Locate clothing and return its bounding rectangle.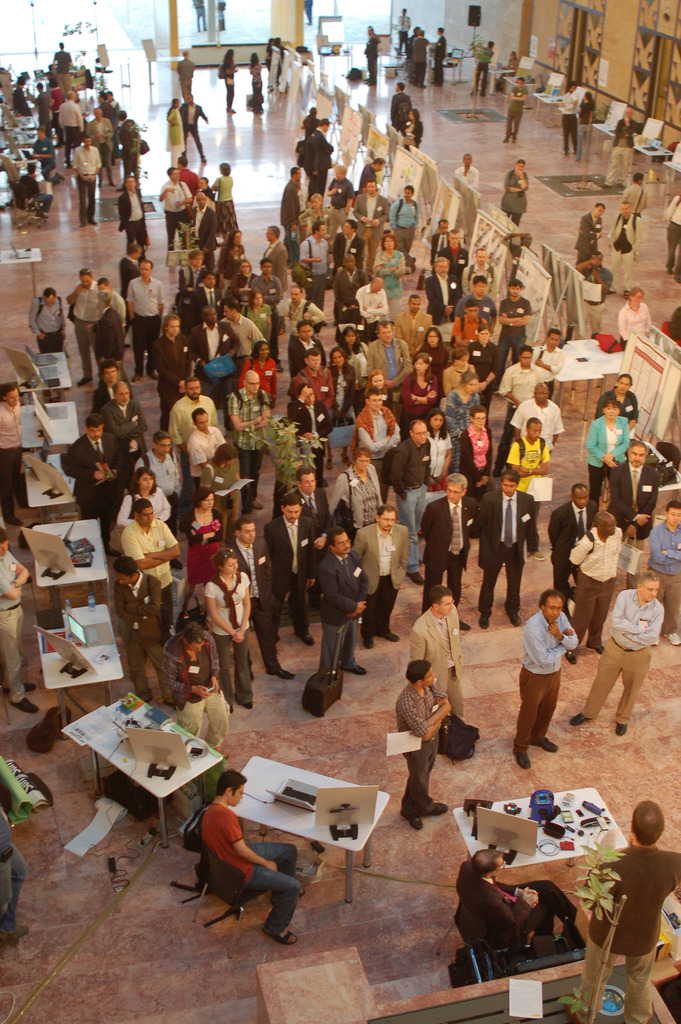
locate(317, 551, 379, 670).
